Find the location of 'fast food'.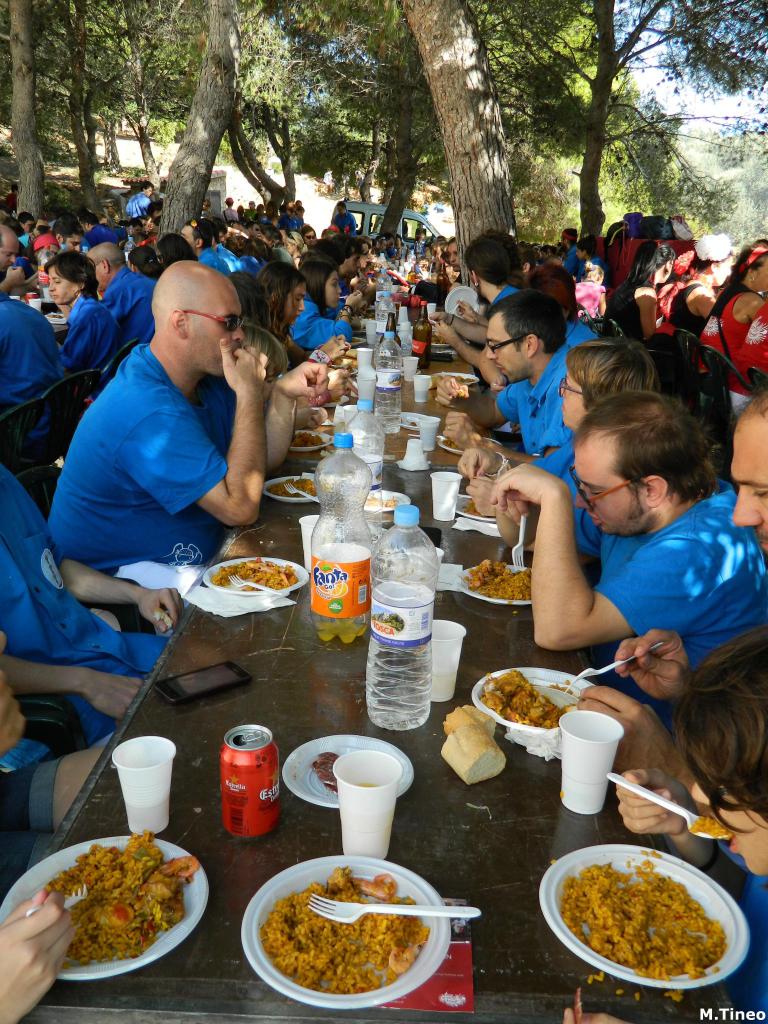
Location: detection(467, 562, 540, 604).
